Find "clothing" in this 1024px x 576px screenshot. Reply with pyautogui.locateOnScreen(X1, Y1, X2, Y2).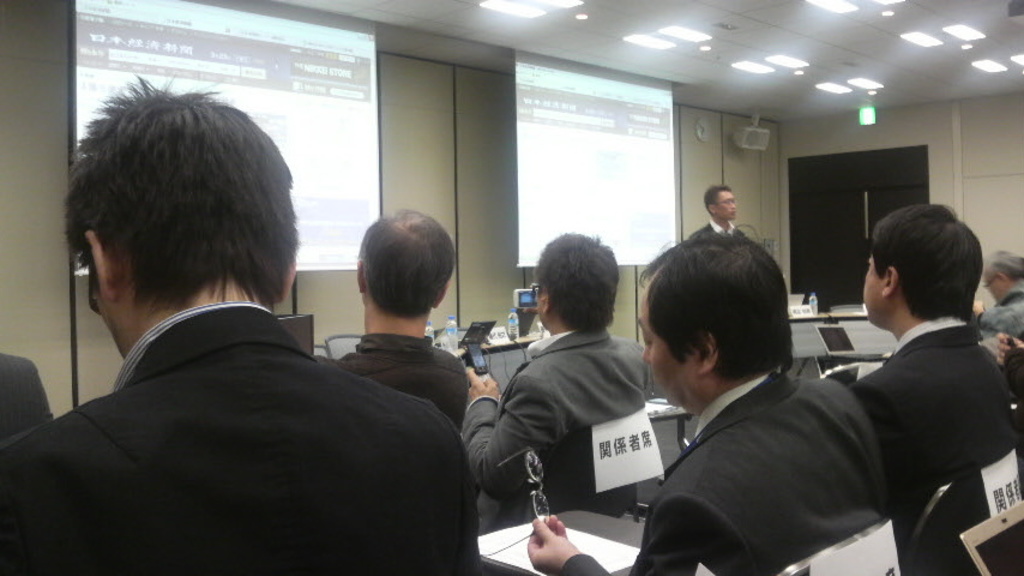
pyautogui.locateOnScreen(558, 364, 891, 575).
